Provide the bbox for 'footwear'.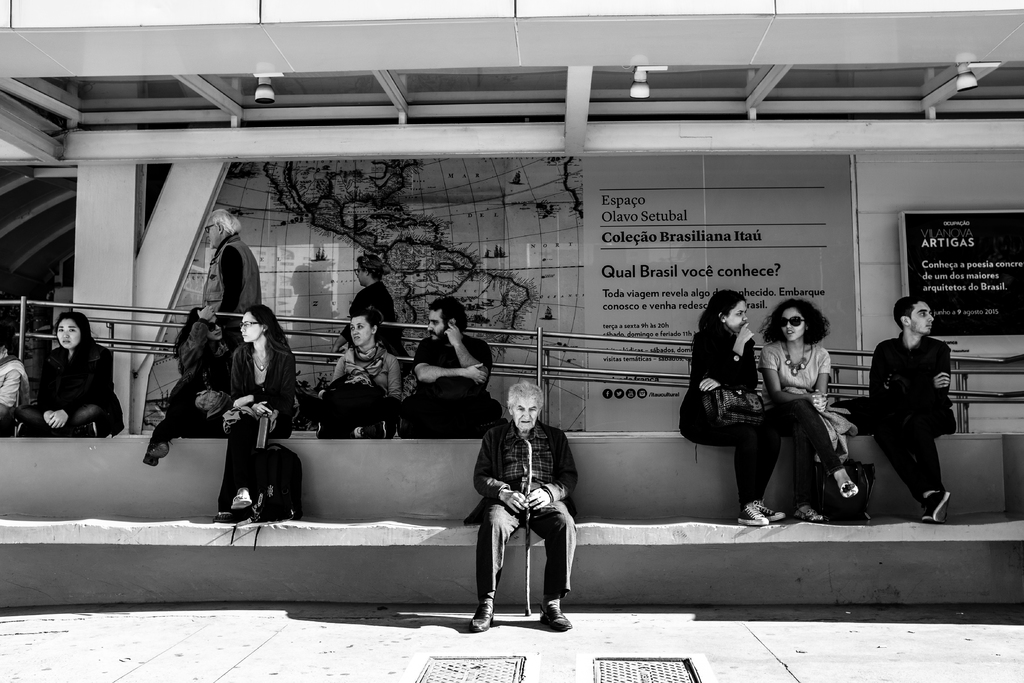
<region>77, 420, 99, 436</region>.
